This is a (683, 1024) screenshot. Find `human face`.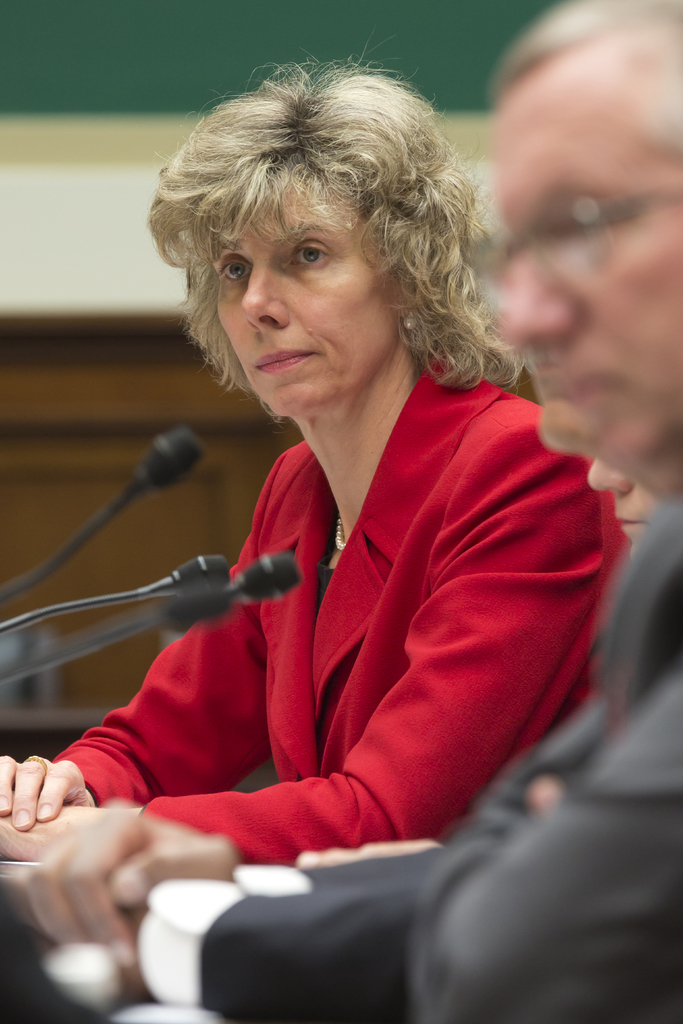
Bounding box: 211 182 413 428.
